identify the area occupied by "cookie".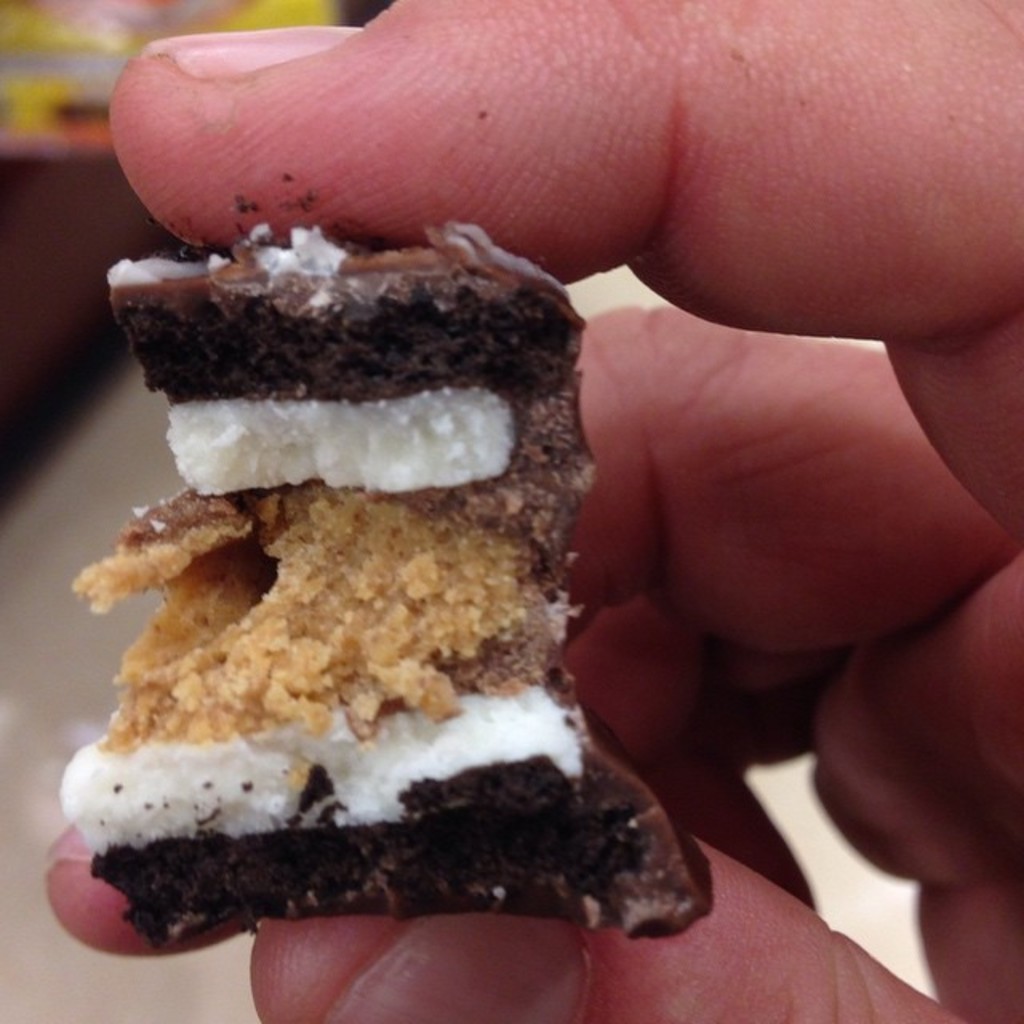
Area: <box>53,230,723,947</box>.
